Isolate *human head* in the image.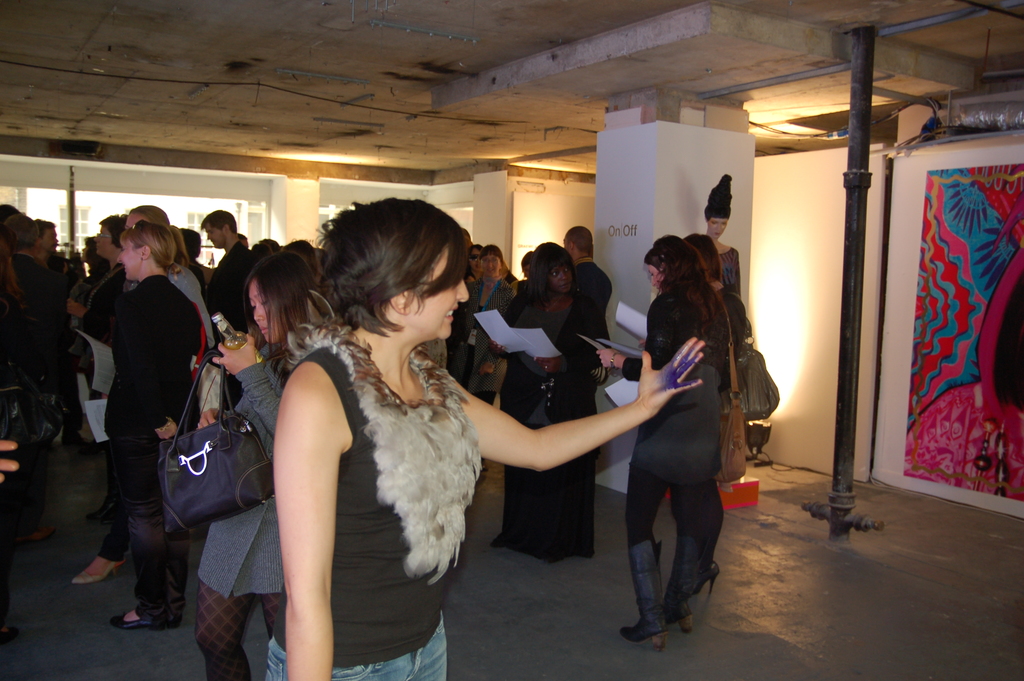
Isolated region: 38, 219, 57, 253.
